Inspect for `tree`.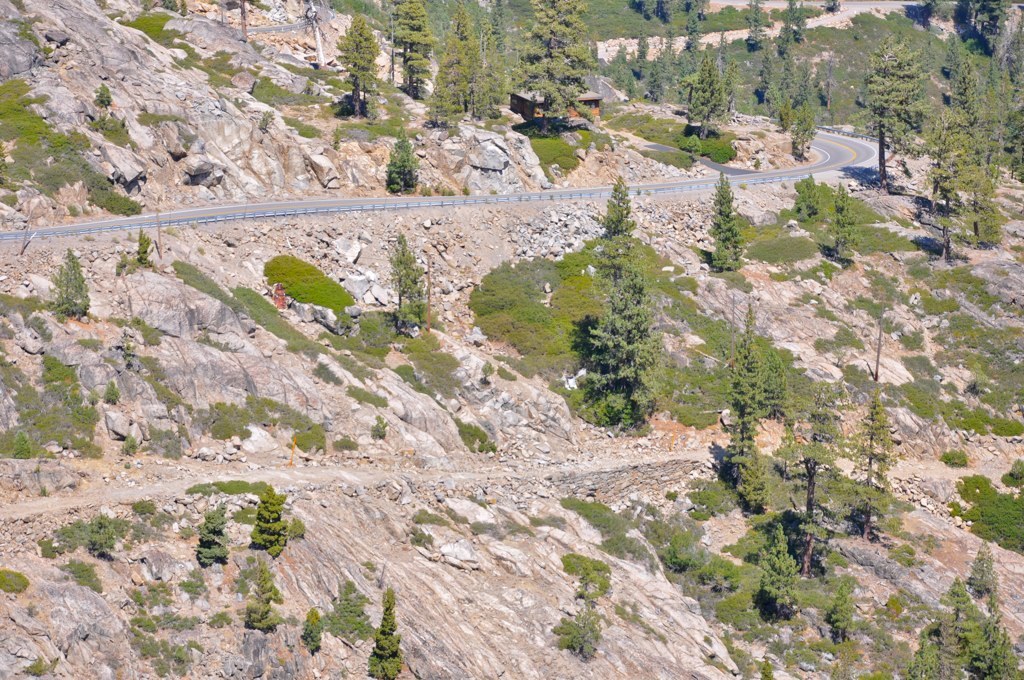
Inspection: {"left": 716, "top": 290, "right": 779, "bottom": 515}.
